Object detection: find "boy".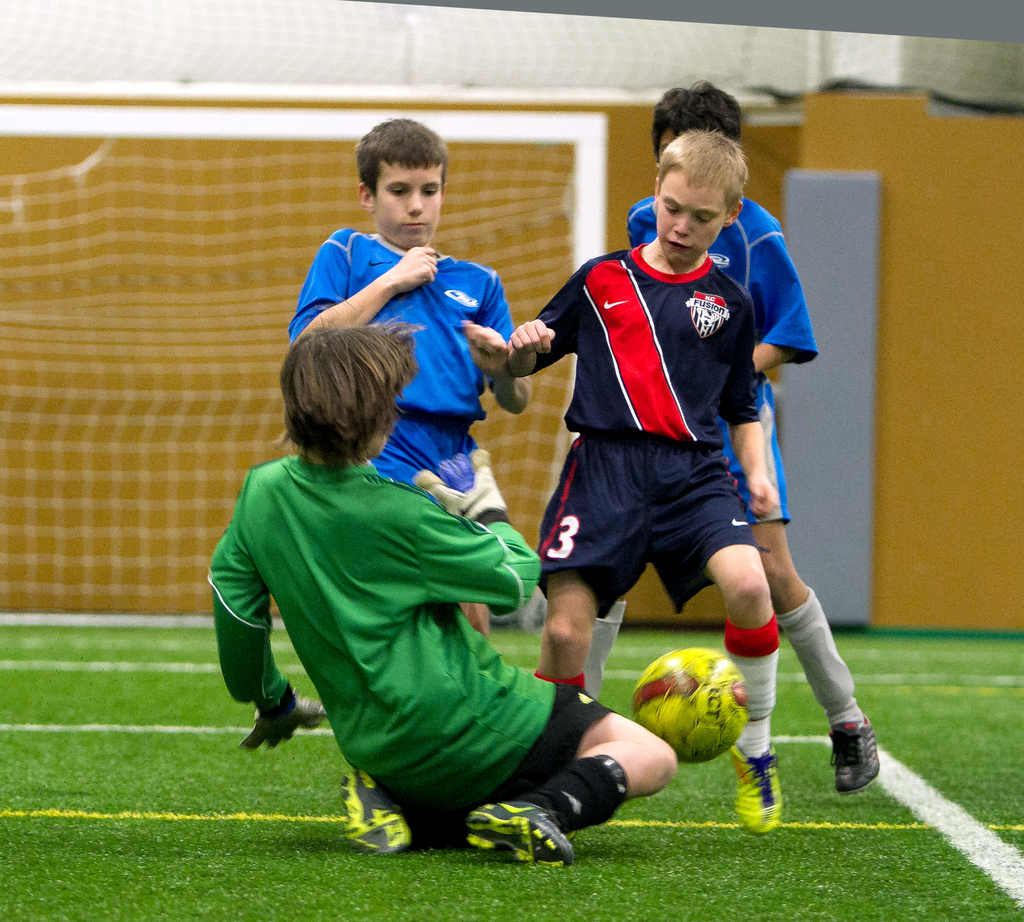
276, 117, 540, 475.
